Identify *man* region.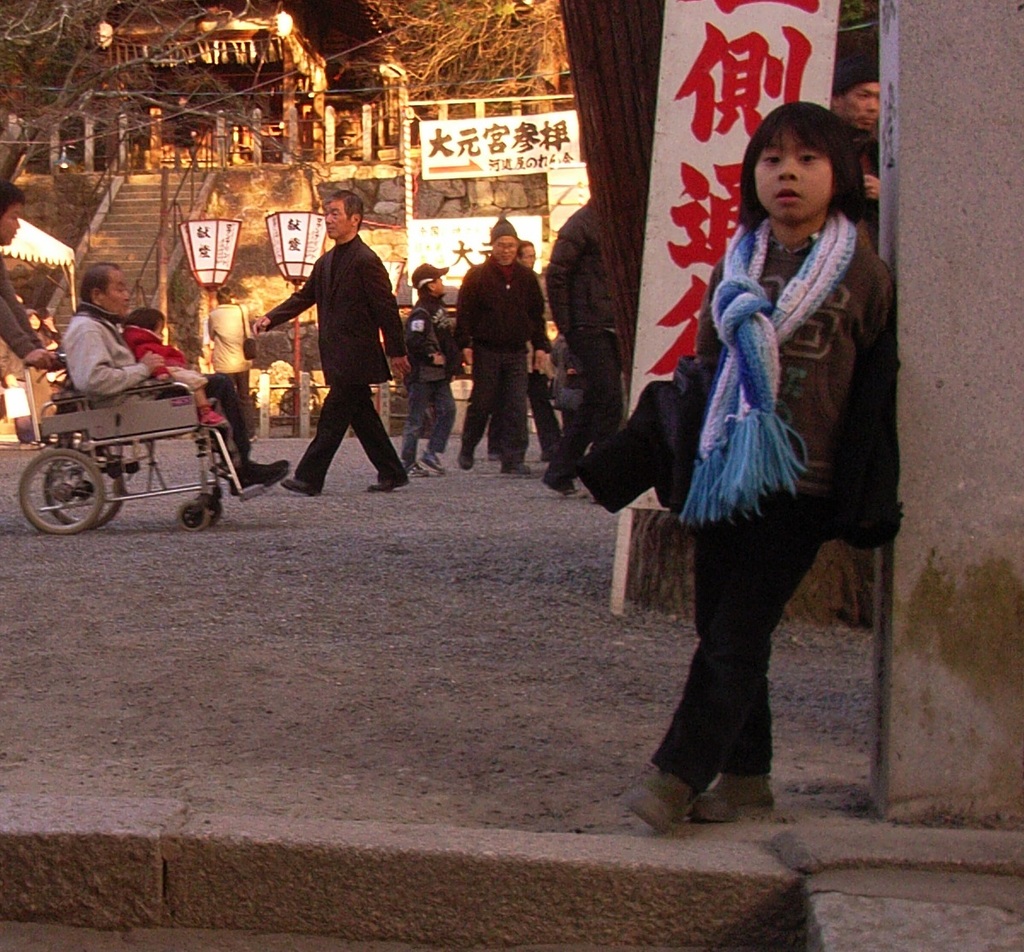
Region: 61 258 291 502.
